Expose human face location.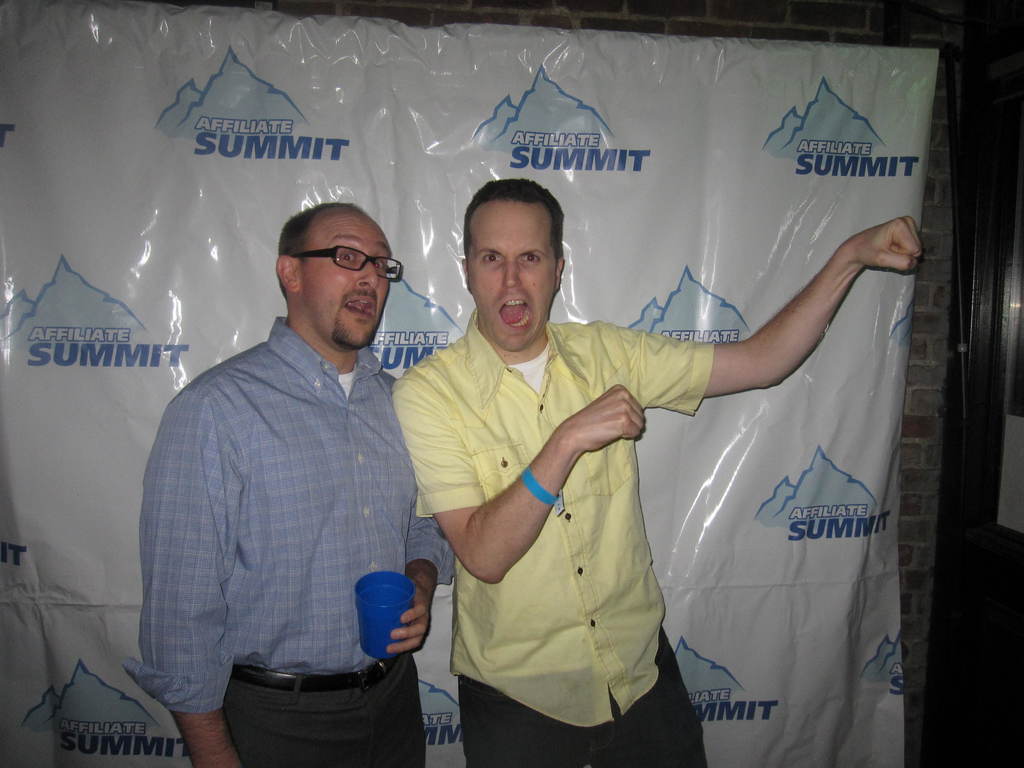
Exposed at (468, 204, 557, 348).
